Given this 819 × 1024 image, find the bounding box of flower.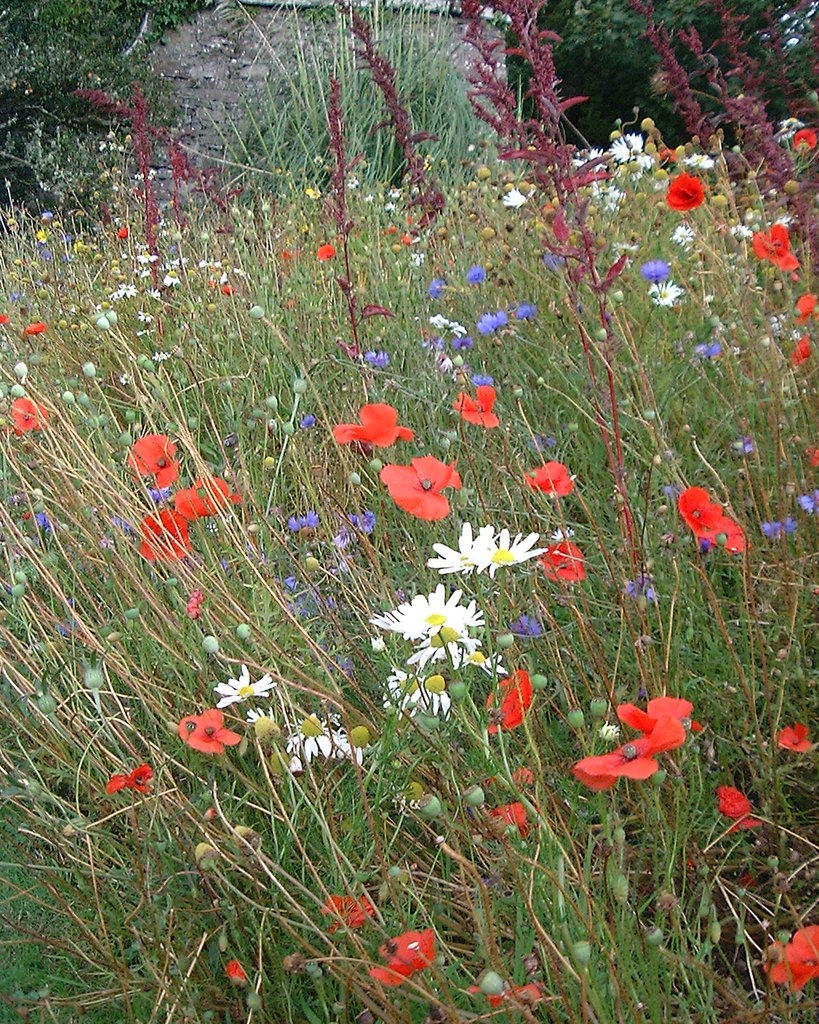
{"left": 565, "top": 941, "right": 595, "bottom": 970}.
